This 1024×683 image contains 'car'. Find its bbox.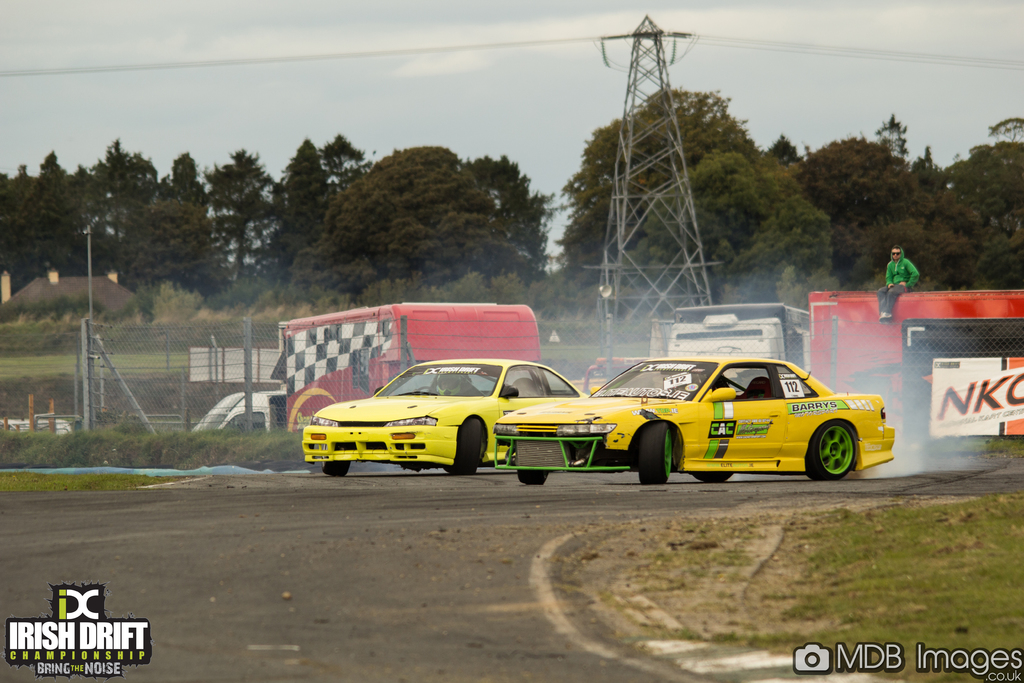
(x1=304, y1=354, x2=588, y2=472).
